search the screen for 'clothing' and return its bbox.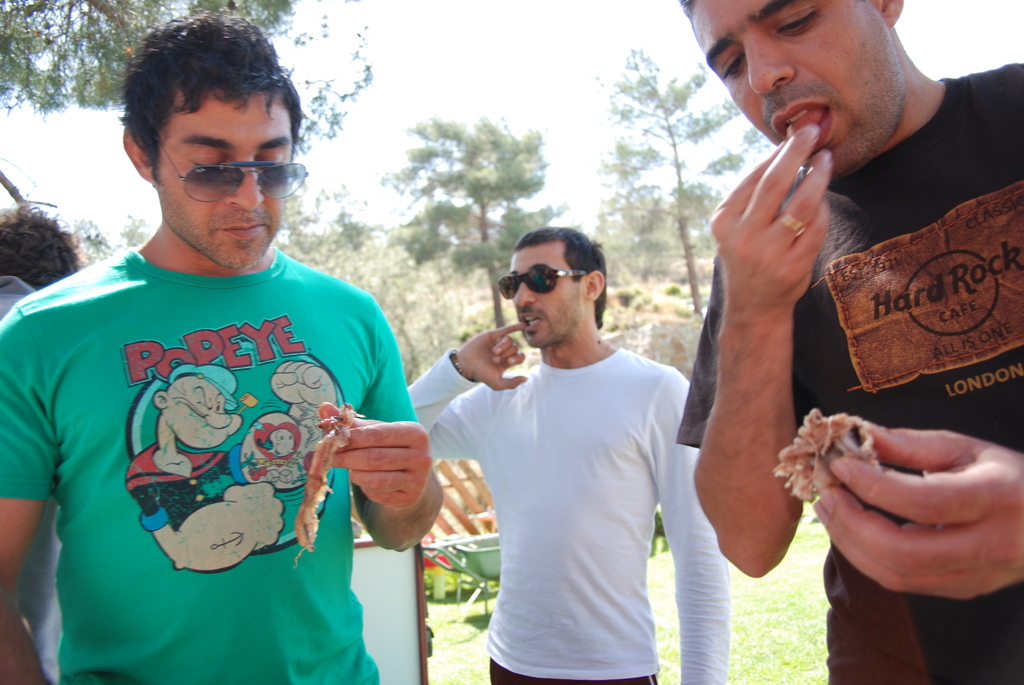
Found: box=[428, 277, 719, 673].
